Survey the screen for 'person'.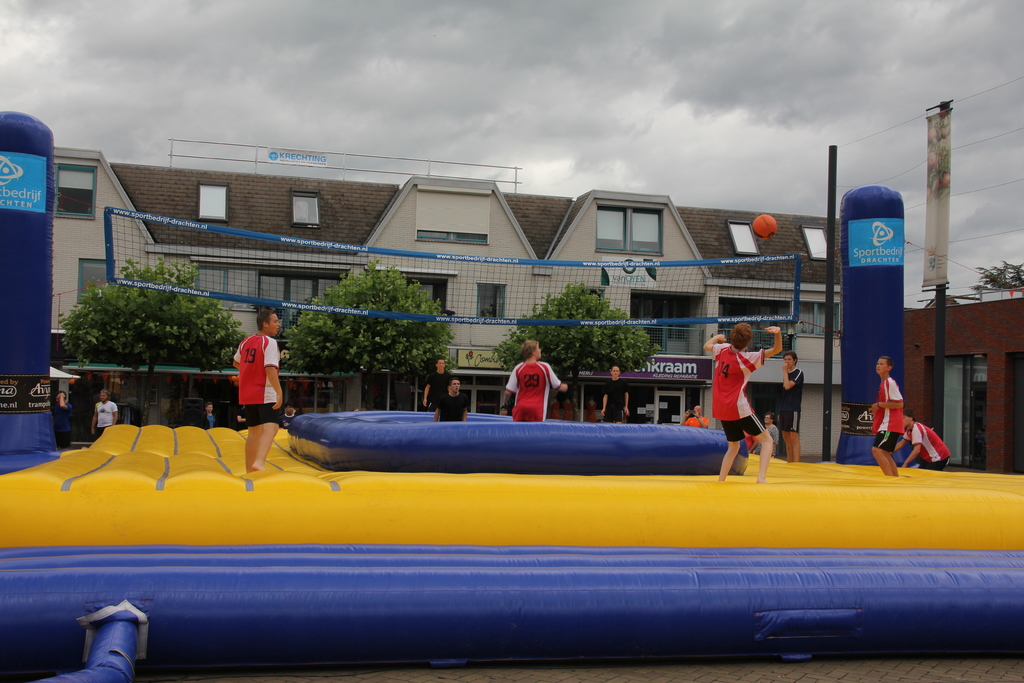
Survey found: (left=864, top=357, right=905, bottom=475).
